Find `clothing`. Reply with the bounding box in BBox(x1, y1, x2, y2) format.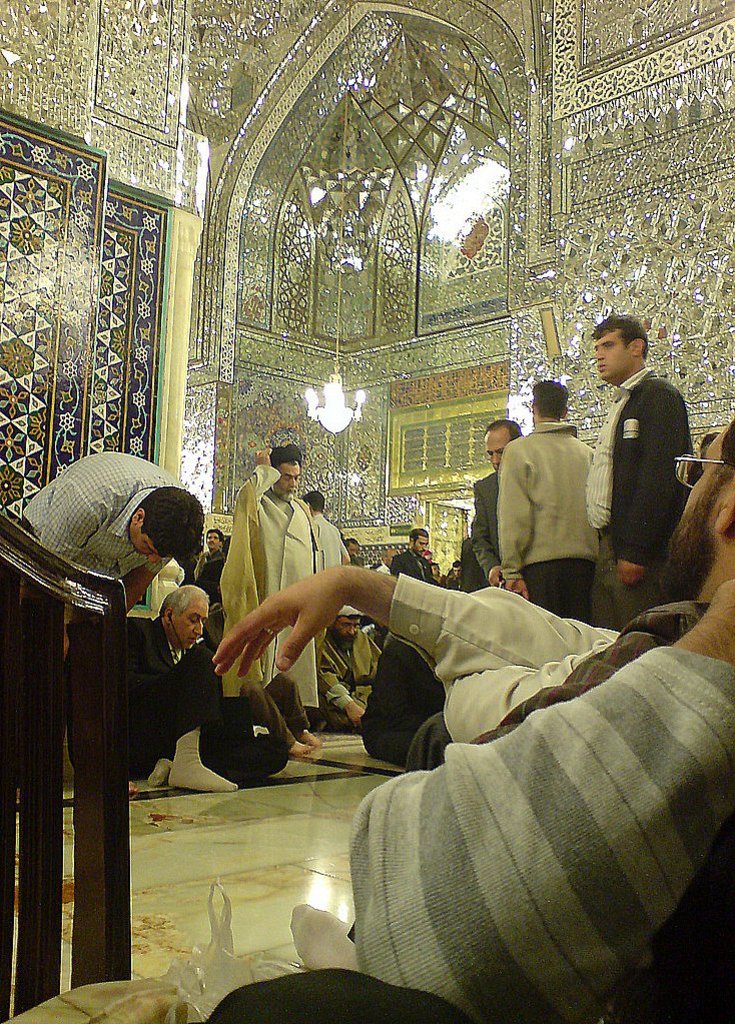
BBox(388, 553, 452, 589).
